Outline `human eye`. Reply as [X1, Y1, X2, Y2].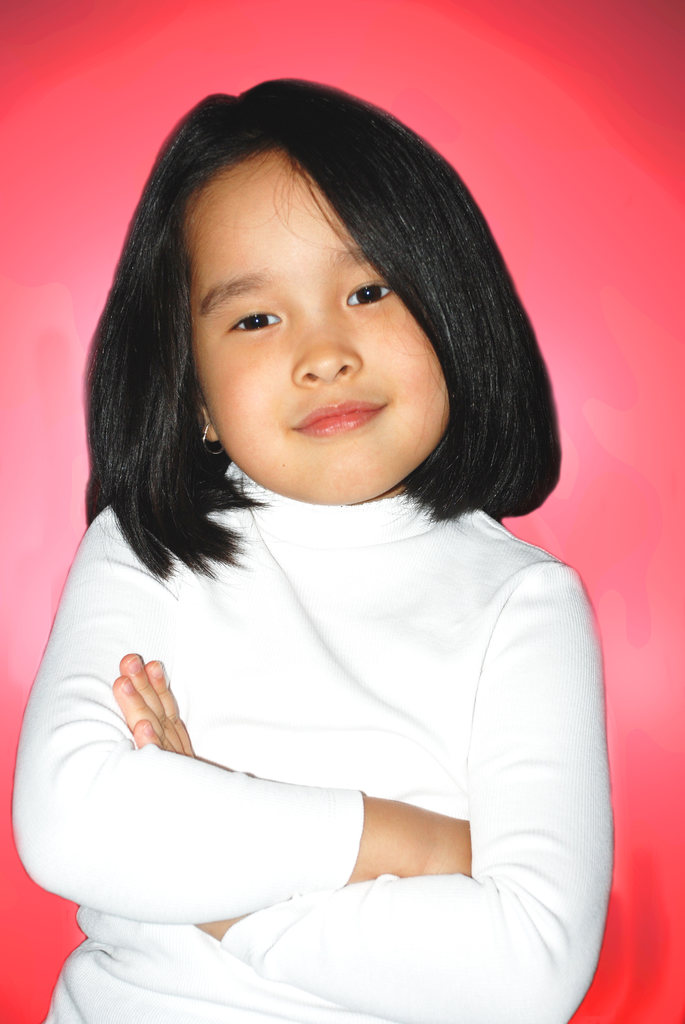
[224, 303, 288, 340].
